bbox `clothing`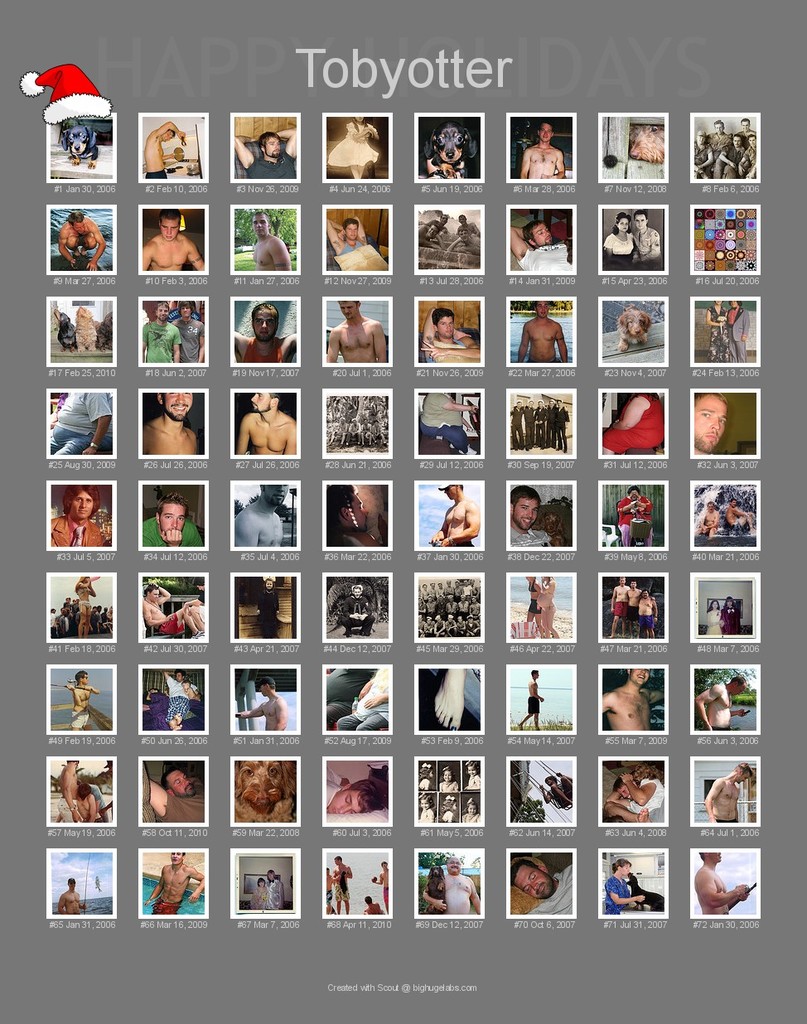
89:814:105:826
